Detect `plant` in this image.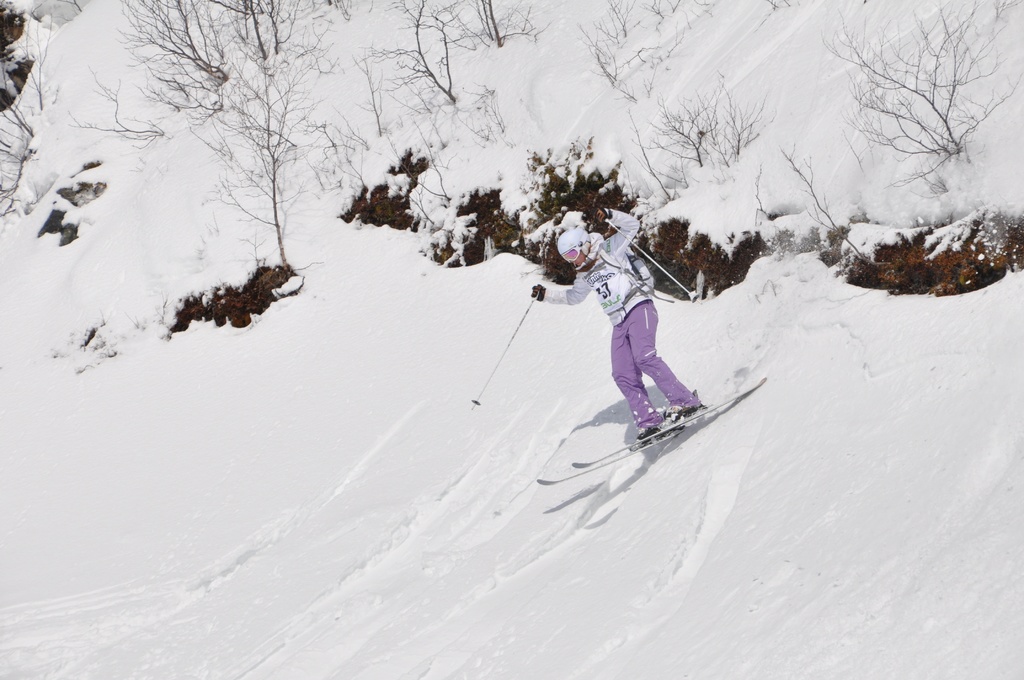
Detection: [left=572, top=14, right=640, bottom=98].
